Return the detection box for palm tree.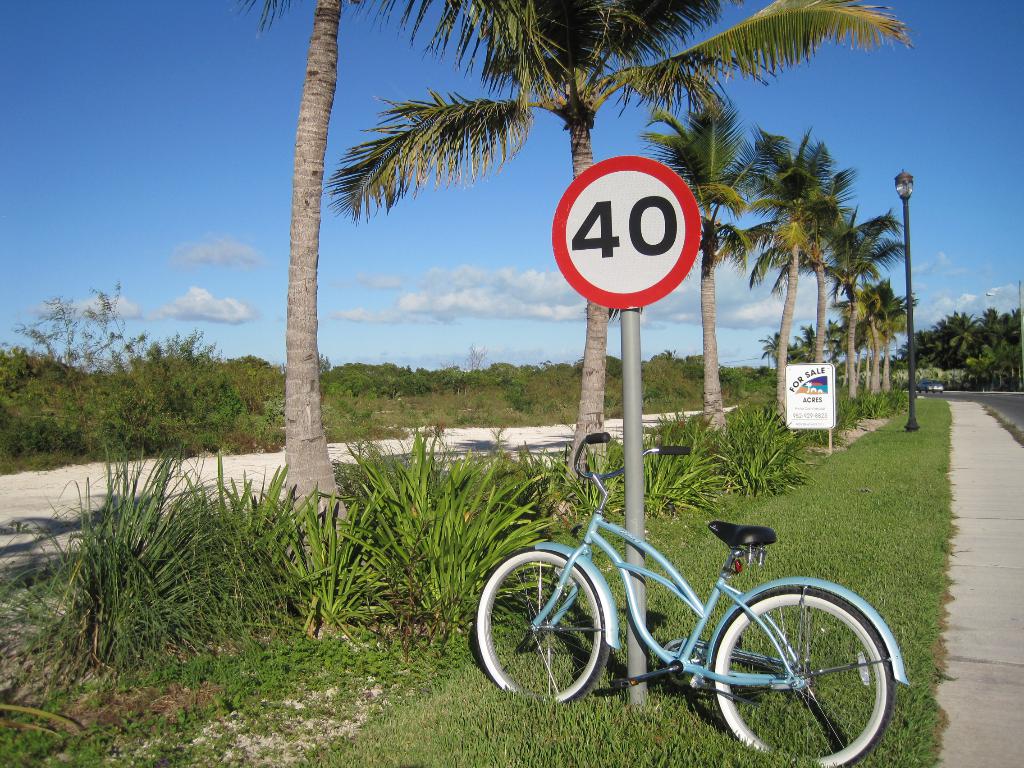
<bbox>793, 163, 847, 358</bbox>.
